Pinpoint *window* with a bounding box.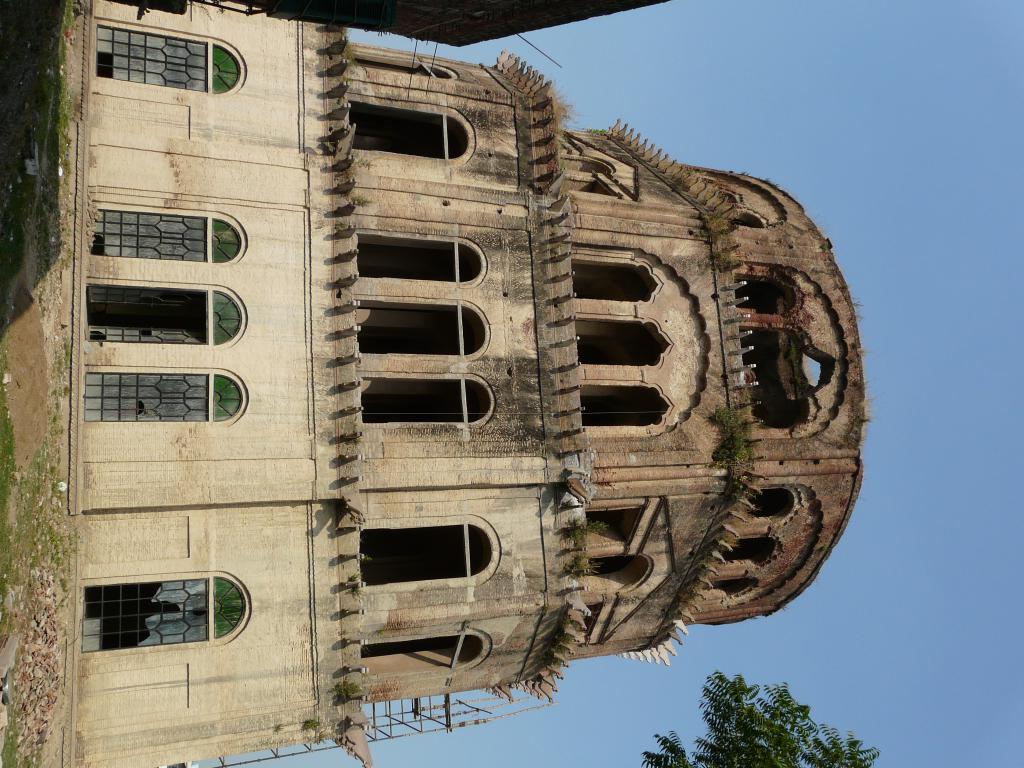
x1=88, y1=205, x2=244, y2=263.
